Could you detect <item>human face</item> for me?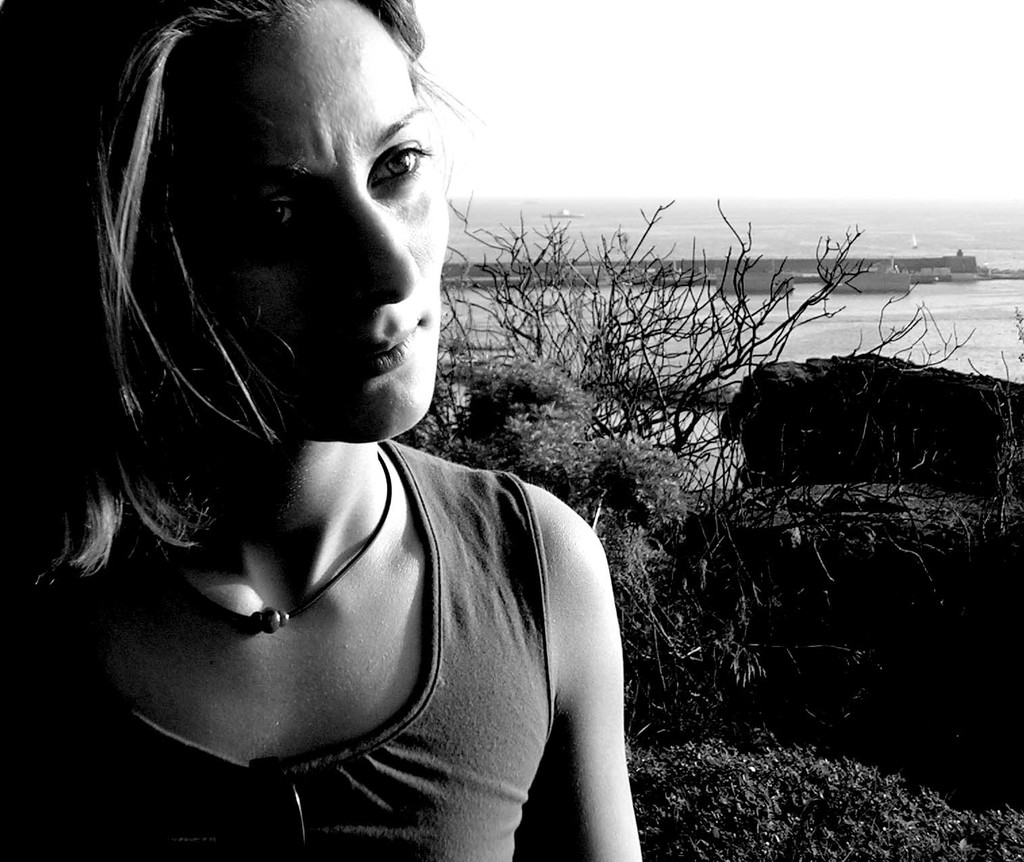
Detection result: [left=212, top=0, right=446, bottom=433].
